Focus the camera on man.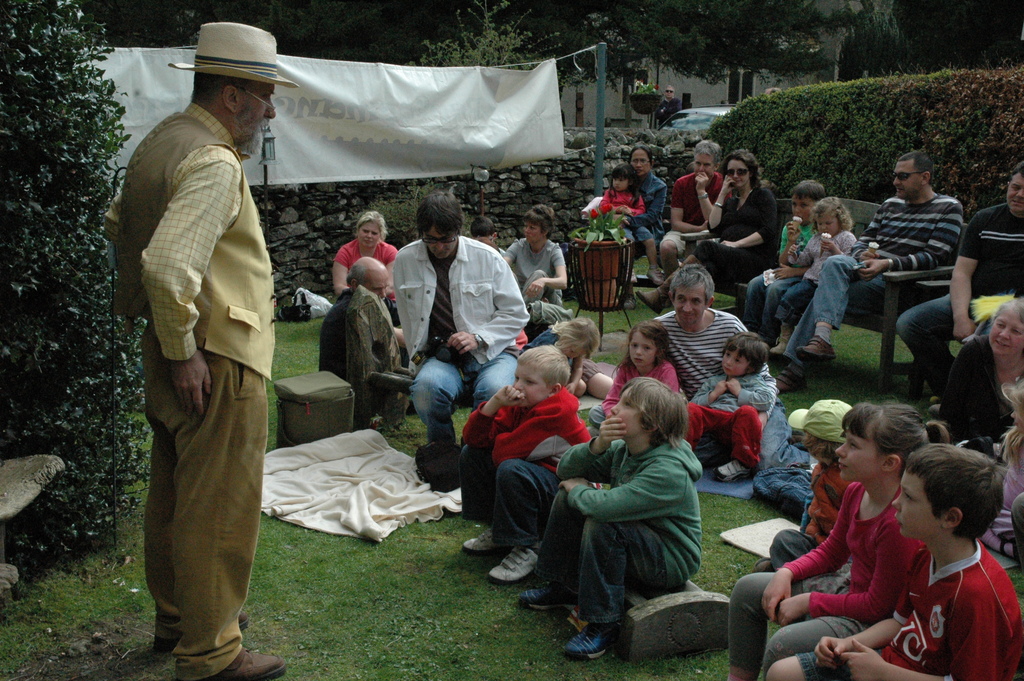
Focus region: select_region(661, 140, 730, 281).
